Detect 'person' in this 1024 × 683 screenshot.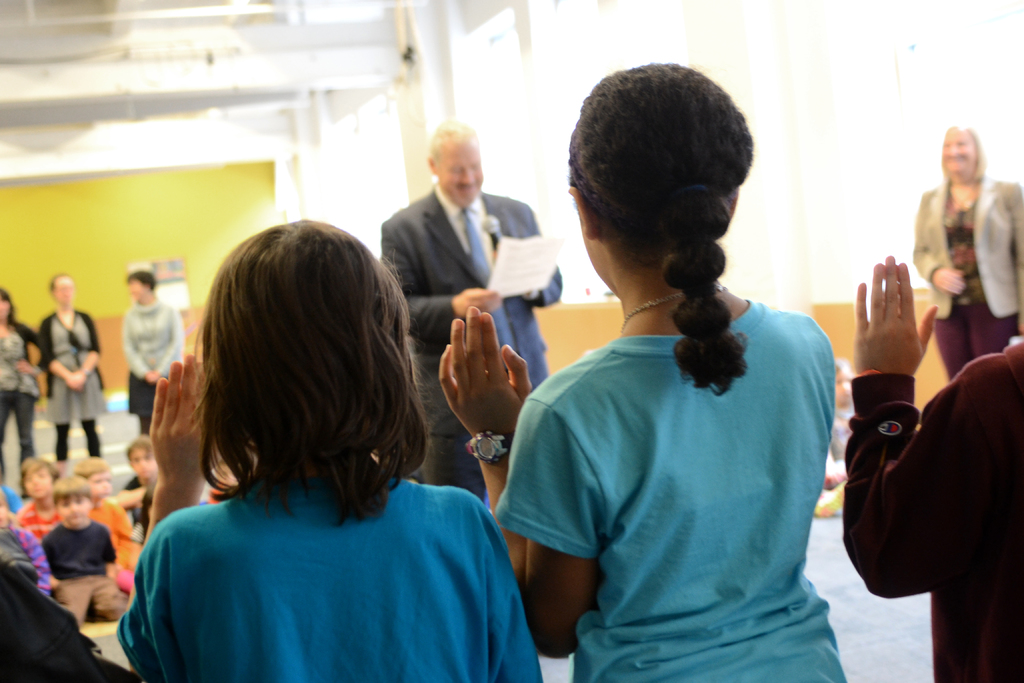
Detection: rect(42, 475, 133, 625).
